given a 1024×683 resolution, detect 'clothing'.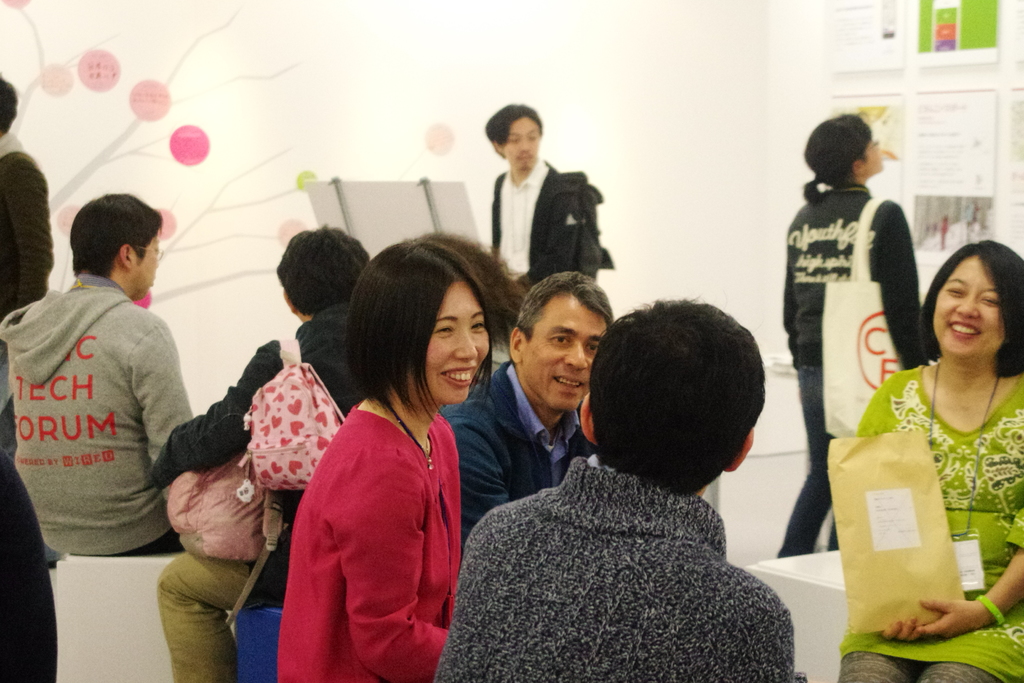
x1=834 y1=343 x2=1023 y2=682.
